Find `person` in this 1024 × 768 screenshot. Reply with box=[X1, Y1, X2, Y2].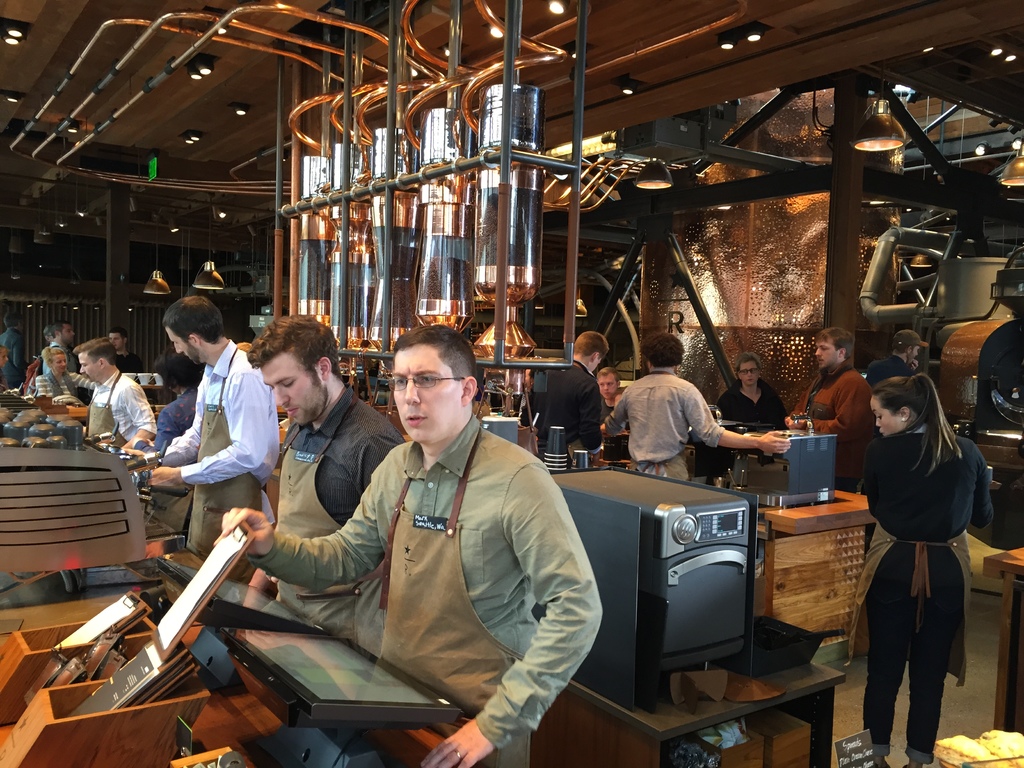
box=[787, 324, 879, 495].
